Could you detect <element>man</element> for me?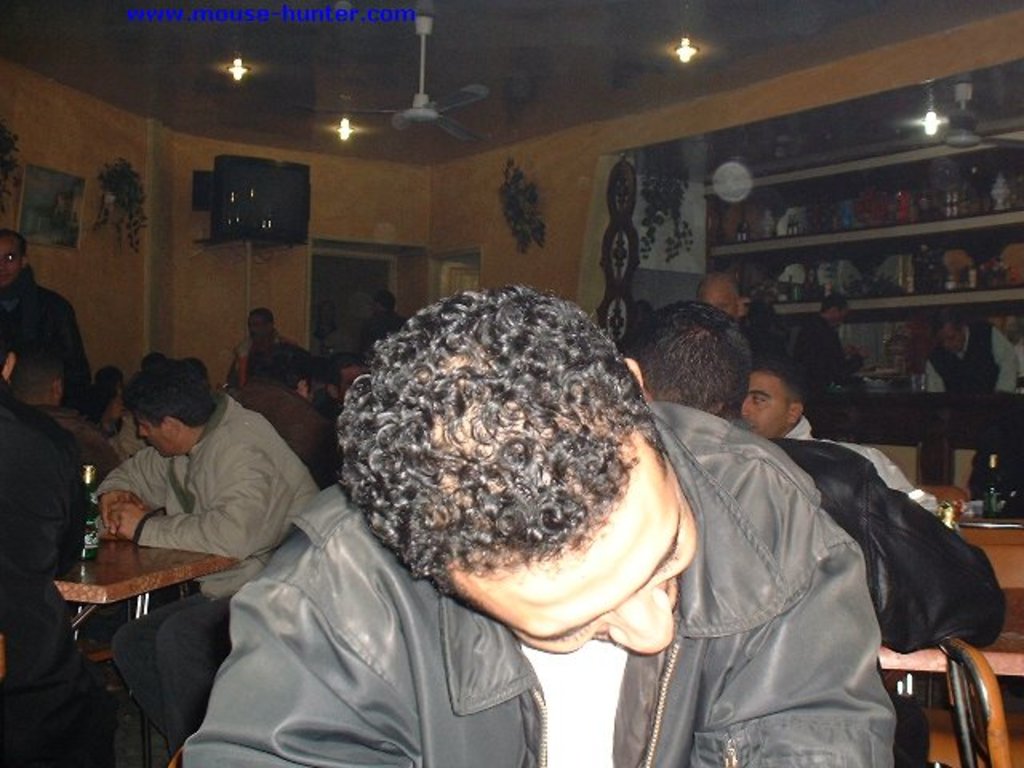
Detection result: (x1=0, y1=229, x2=93, y2=422).
